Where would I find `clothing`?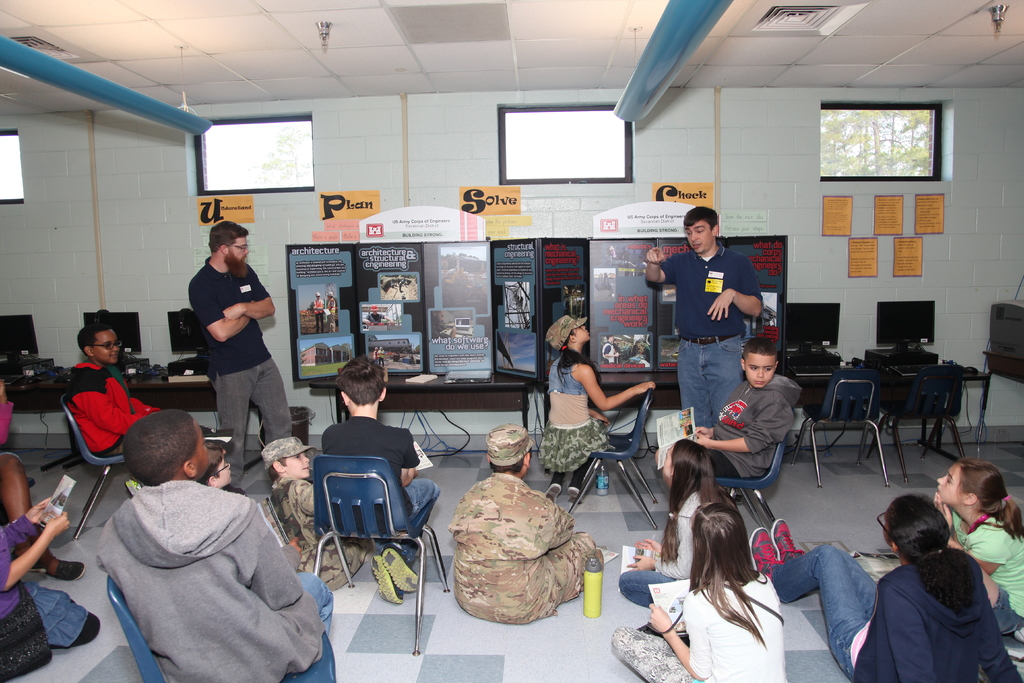
At <bbox>943, 504, 1023, 652</bbox>.
